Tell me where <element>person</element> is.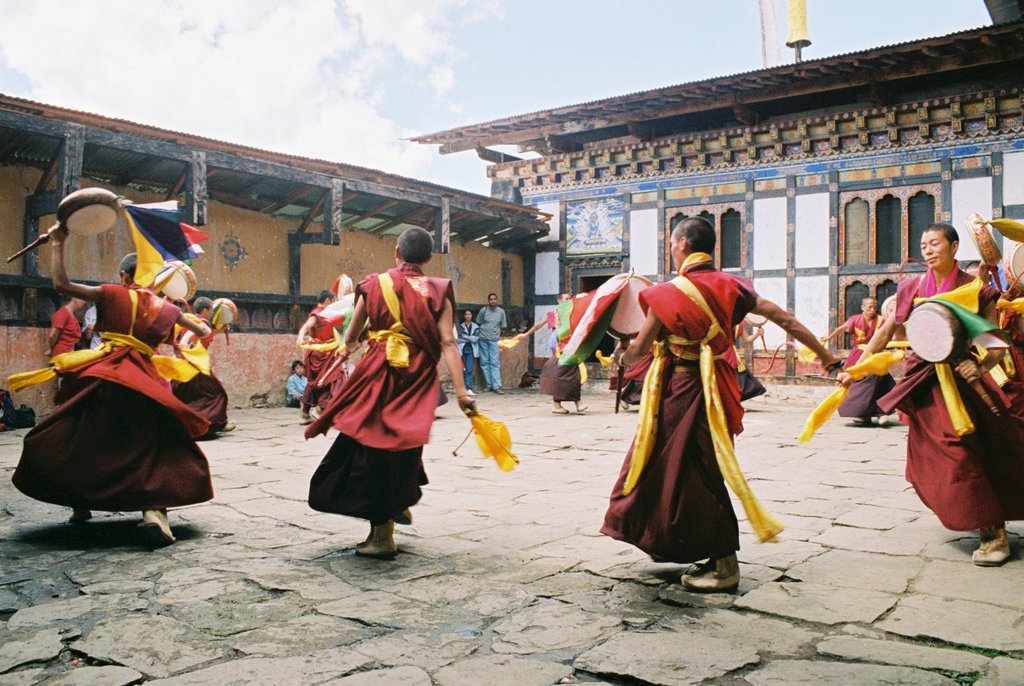
<element>person</element> is at rect(45, 296, 97, 402).
